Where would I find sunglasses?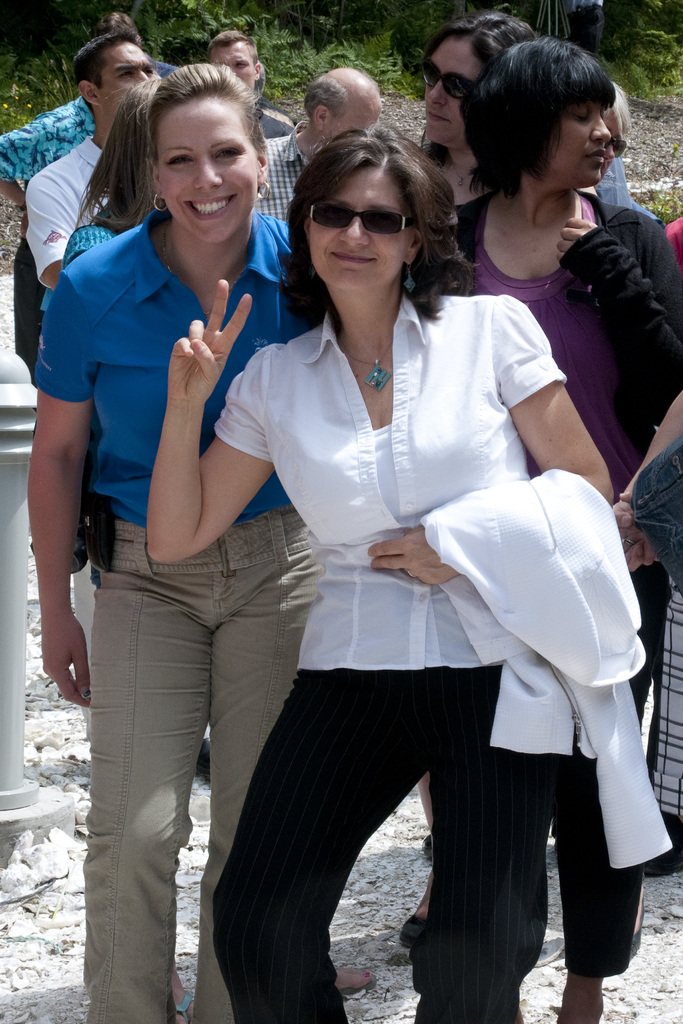
At 423:55:470:97.
